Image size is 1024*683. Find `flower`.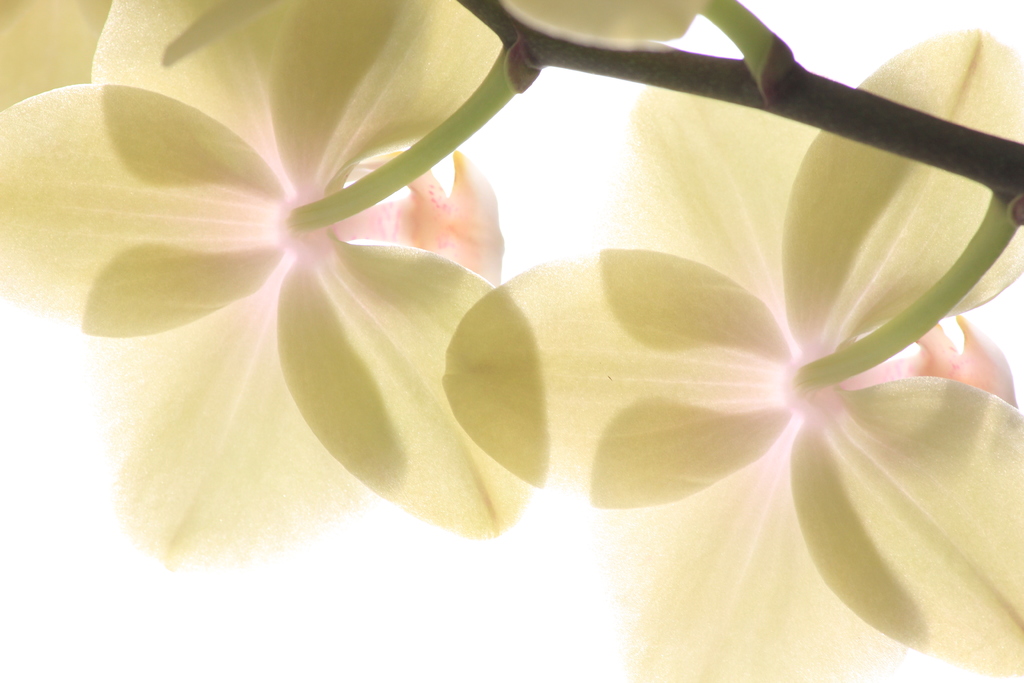
(left=448, top=26, right=1023, bottom=682).
